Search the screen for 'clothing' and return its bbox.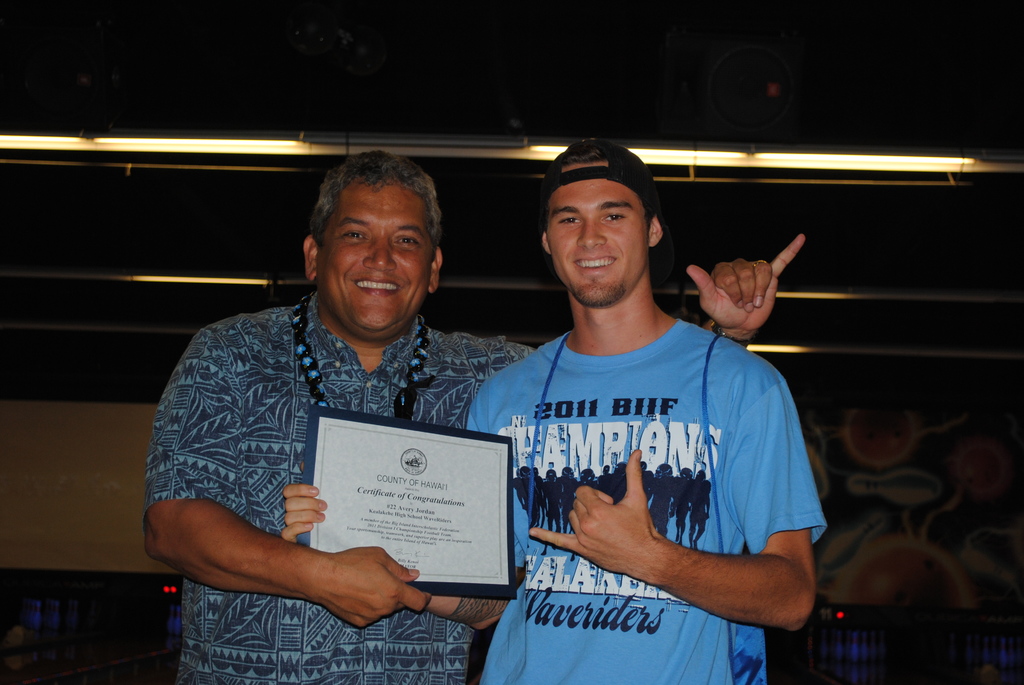
Found: left=138, top=293, right=540, bottom=684.
